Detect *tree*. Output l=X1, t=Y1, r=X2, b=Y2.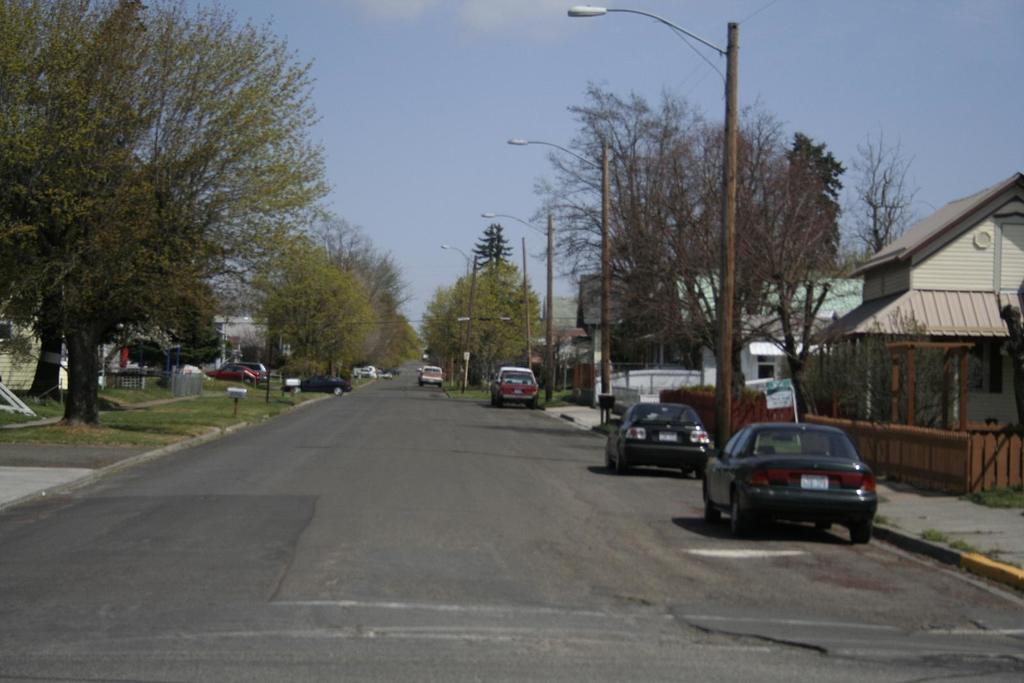
l=780, t=135, r=840, b=380.
